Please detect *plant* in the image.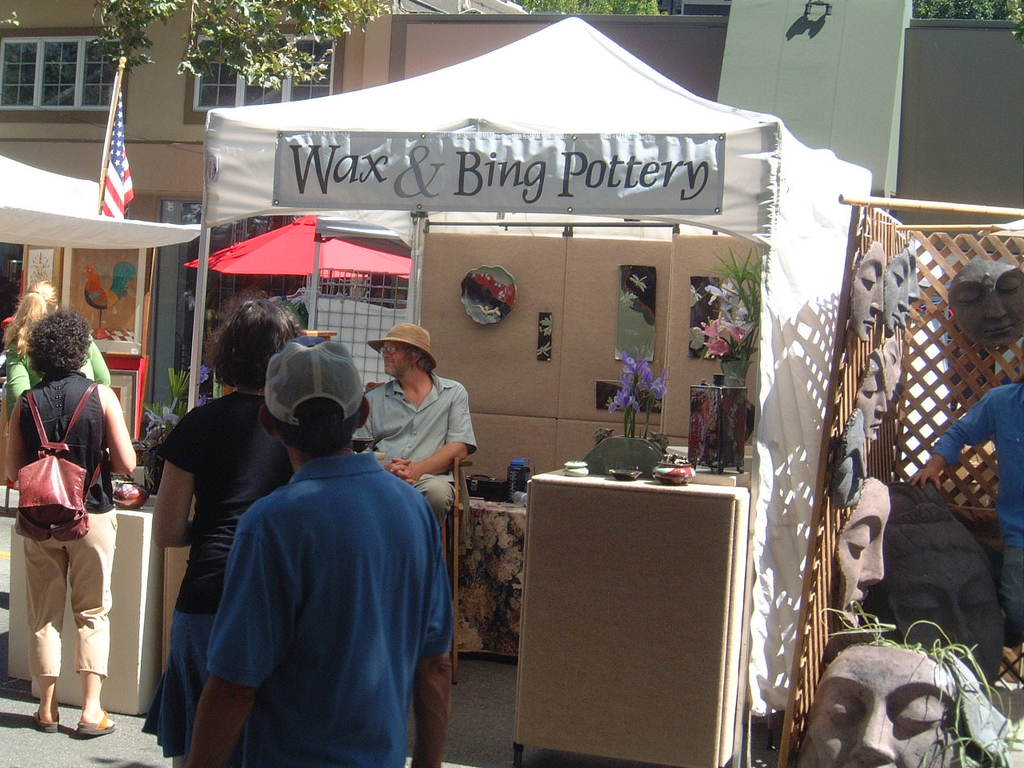
pyautogui.locateOnScreen(924, 0, 1022, 44).
